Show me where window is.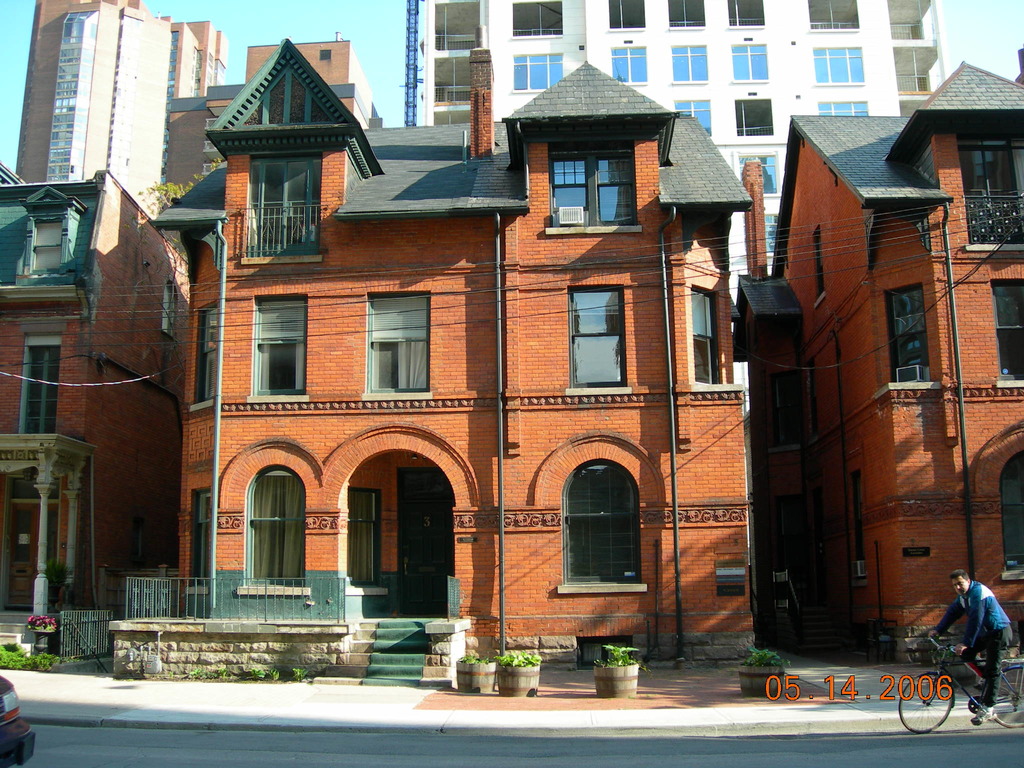
window is at bbox=[953, 132, 1023, 246].
